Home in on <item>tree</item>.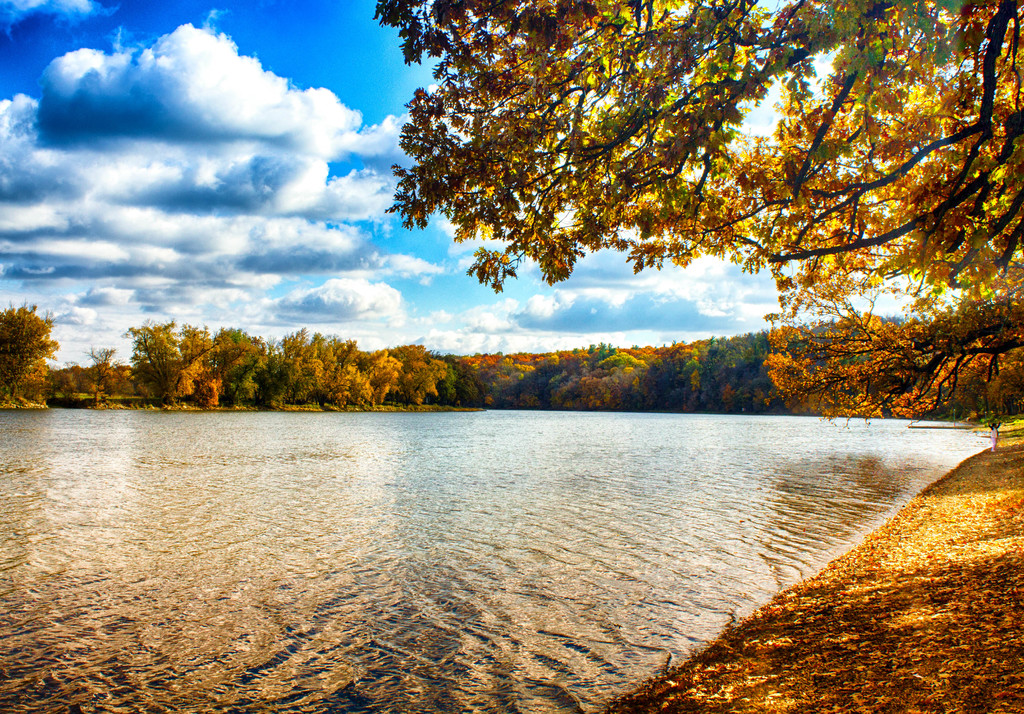
Homed in at <bbox>321, 0, 1002, 437</bbox>.
